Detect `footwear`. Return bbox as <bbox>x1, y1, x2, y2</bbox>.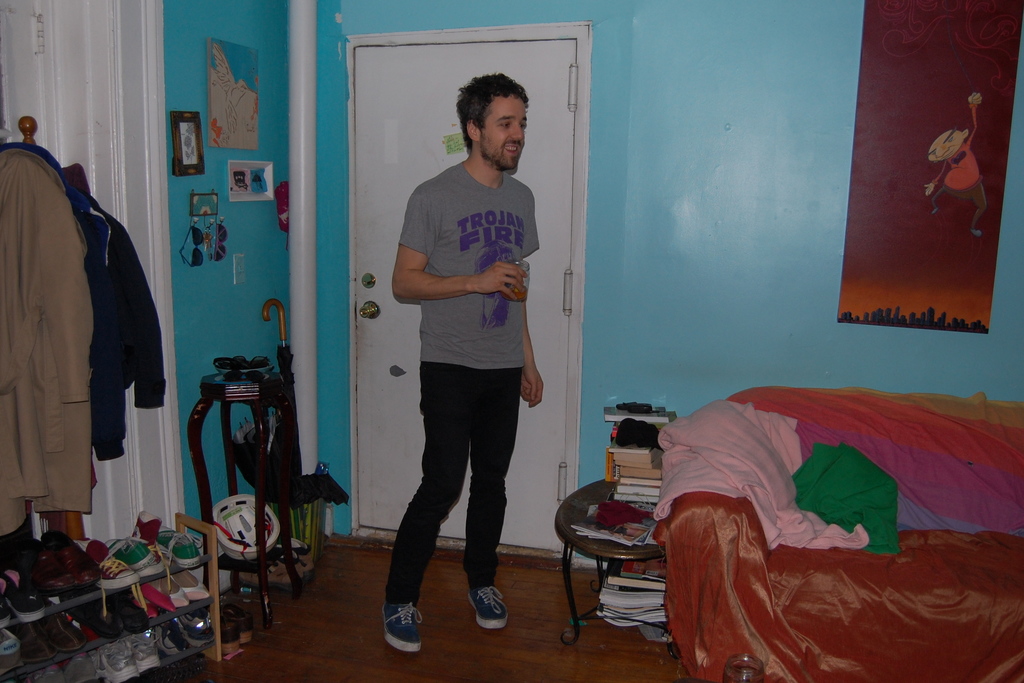
<bbox>156, 620, 189, 652</bbox>.
